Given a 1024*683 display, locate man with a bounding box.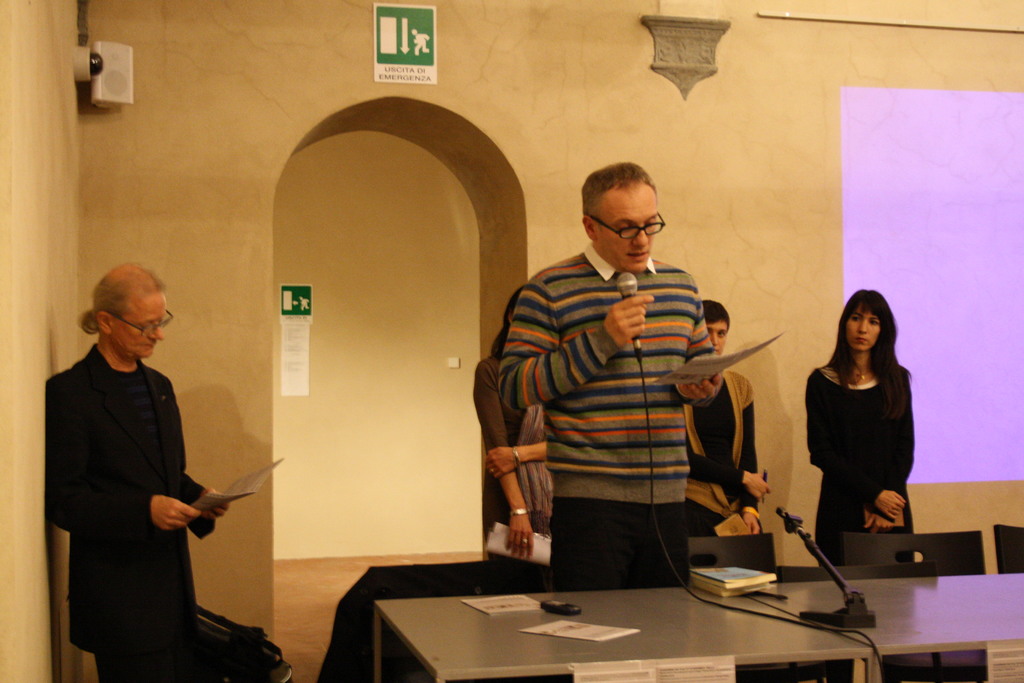
Located: [45, 259, 225, 682].
